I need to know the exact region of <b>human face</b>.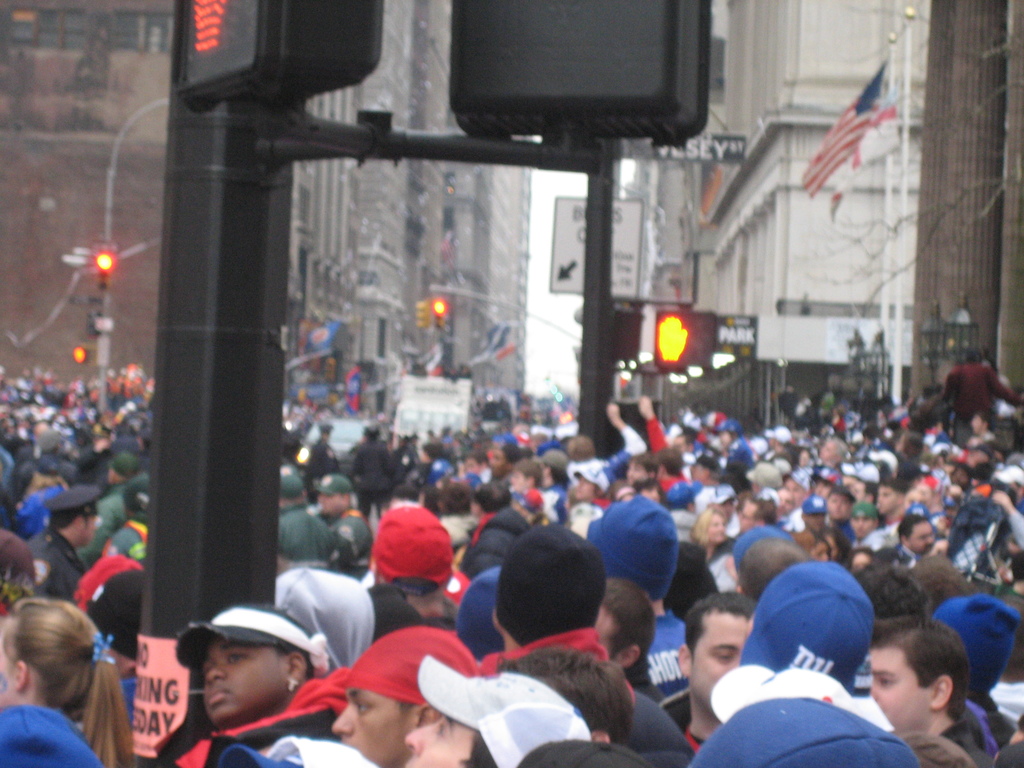
Region: box=[908, 523, 935, 552].
